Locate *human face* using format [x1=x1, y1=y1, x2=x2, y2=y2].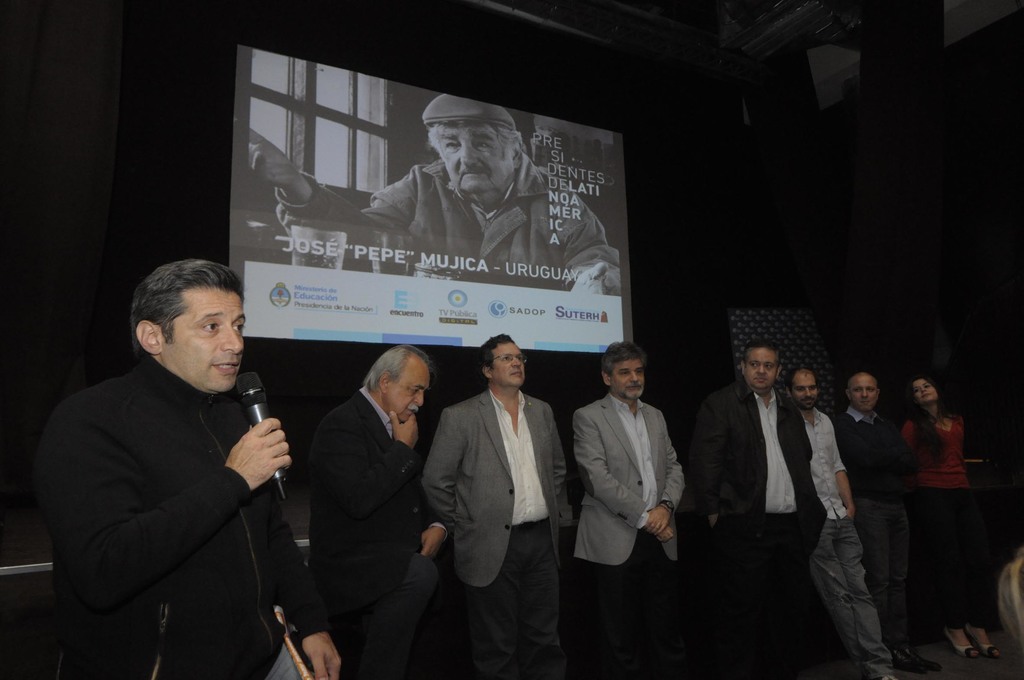
[x1=165, y1=292, x2=245, y2=393].
